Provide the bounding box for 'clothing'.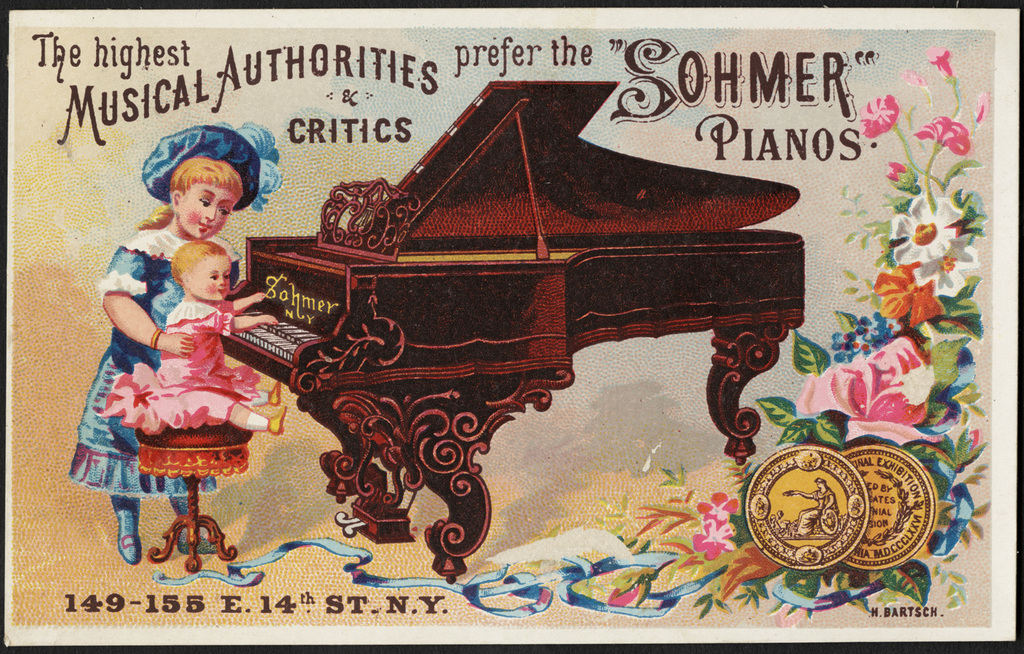
(left=83, top=300, right=261, bottom=444).
